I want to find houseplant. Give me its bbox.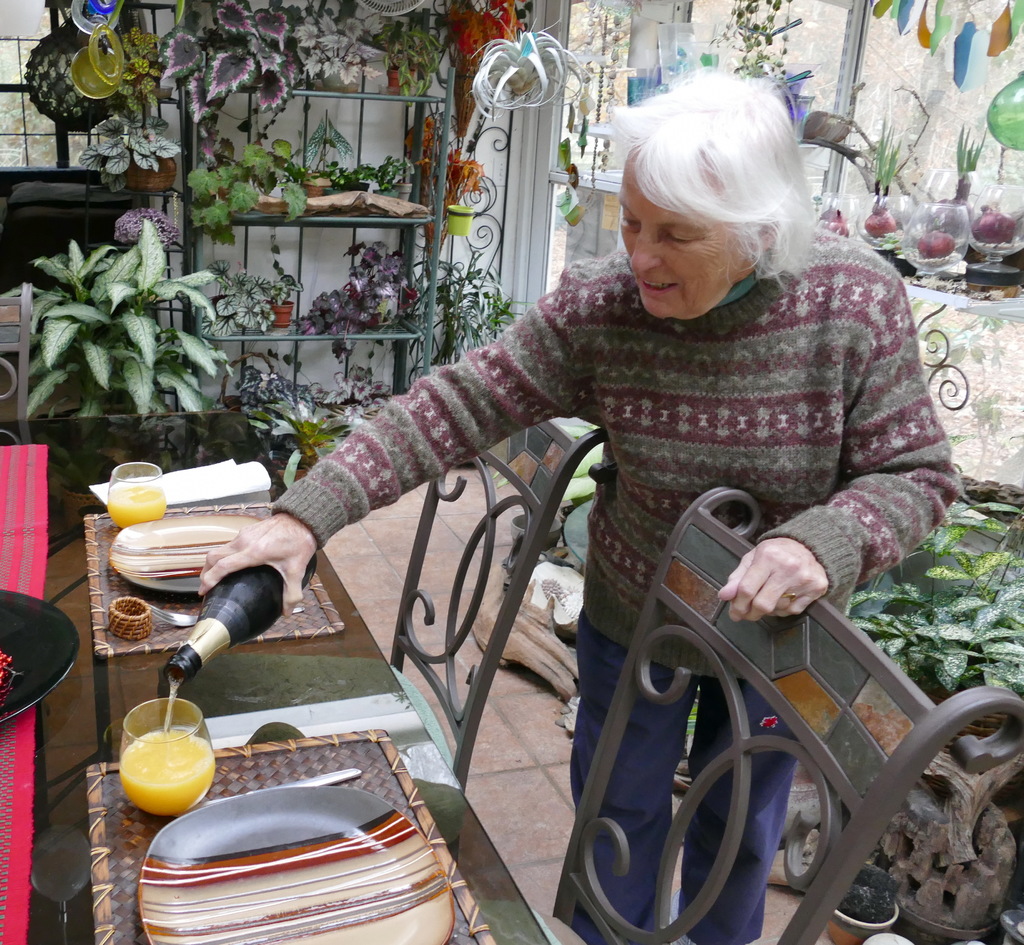
316, 350, 383, 404.
